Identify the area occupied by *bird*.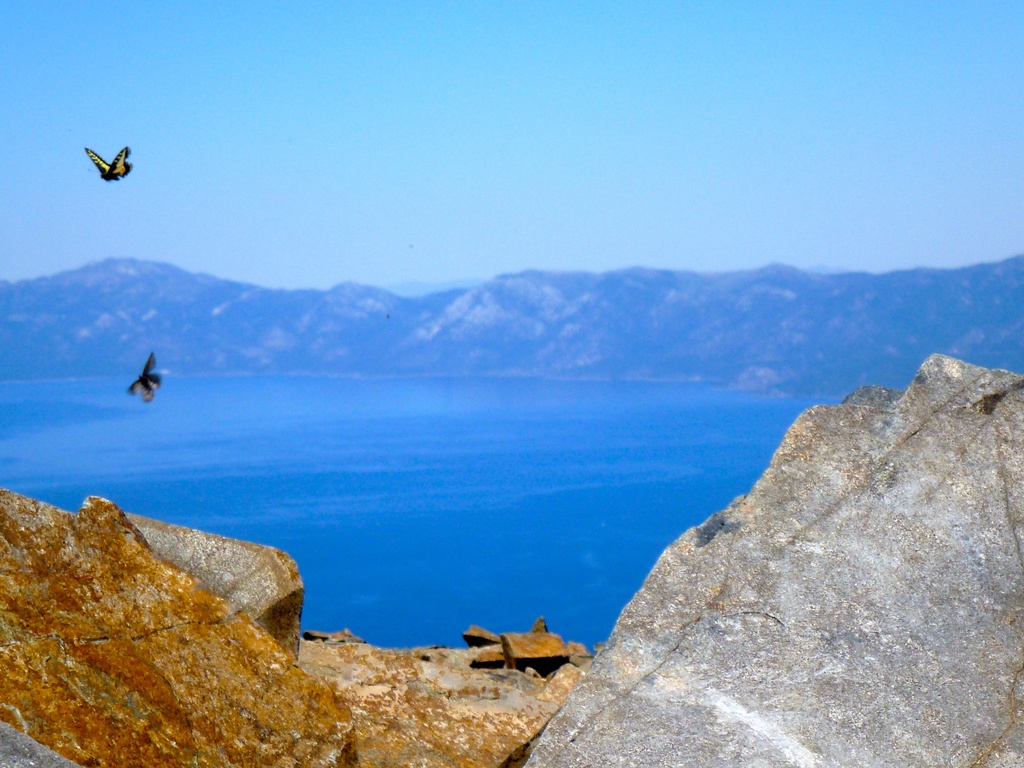
Area: {"x1": 128, "y1": 352, "x2": 164, "y2": 404}.
